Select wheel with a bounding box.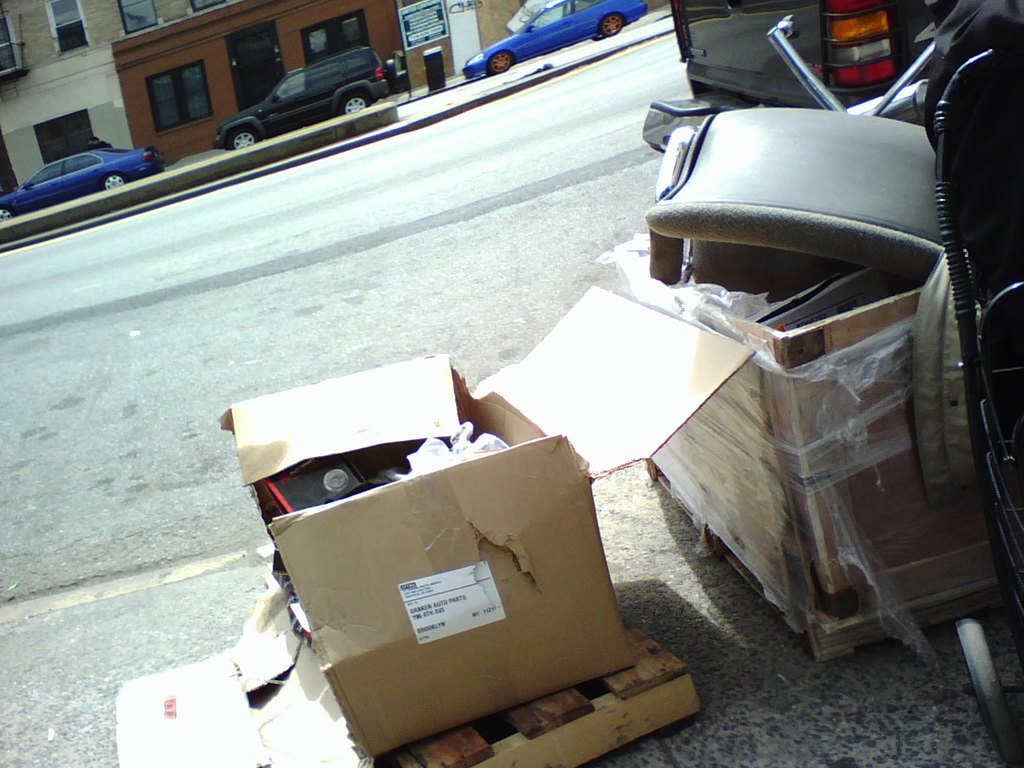
x1=489, y1=54, x2=509, y2=74.
